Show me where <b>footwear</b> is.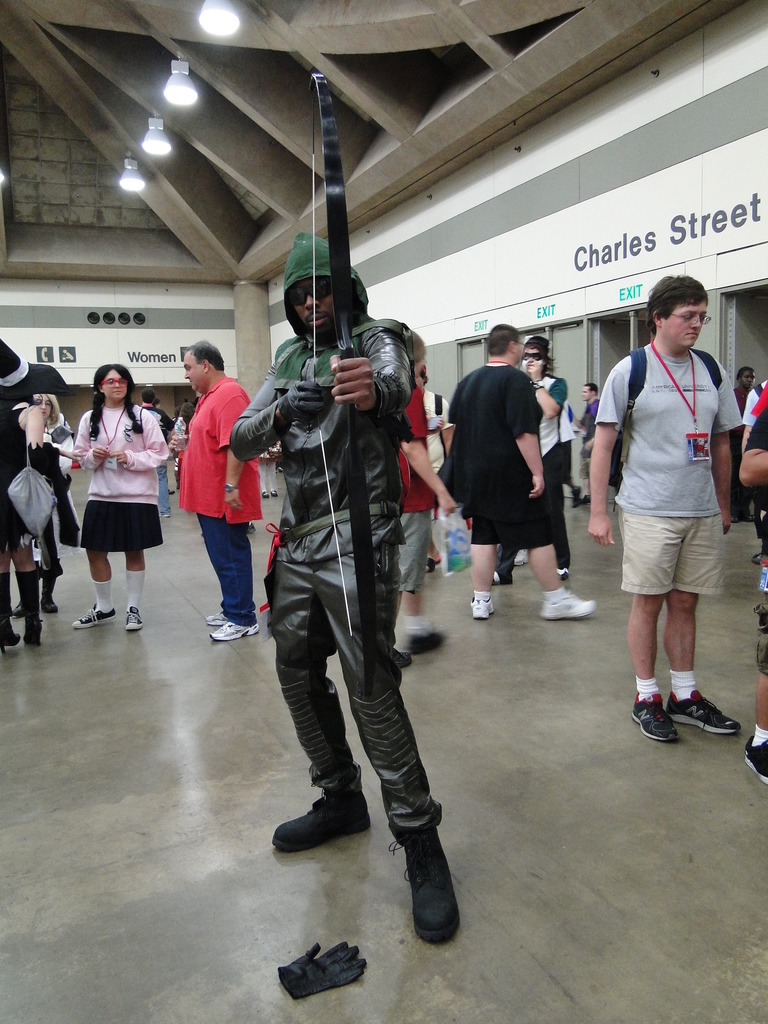
<b>footwear</b> is at box=[42, 600, 58, 614].
